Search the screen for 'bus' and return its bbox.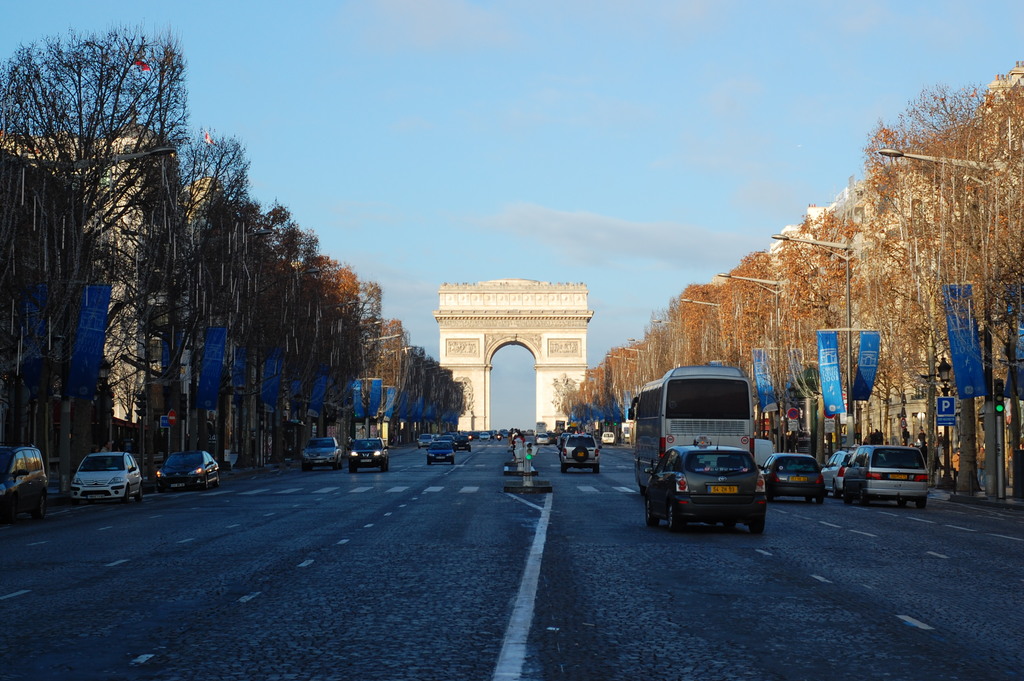
Found: (624, 361, 758, 487).
